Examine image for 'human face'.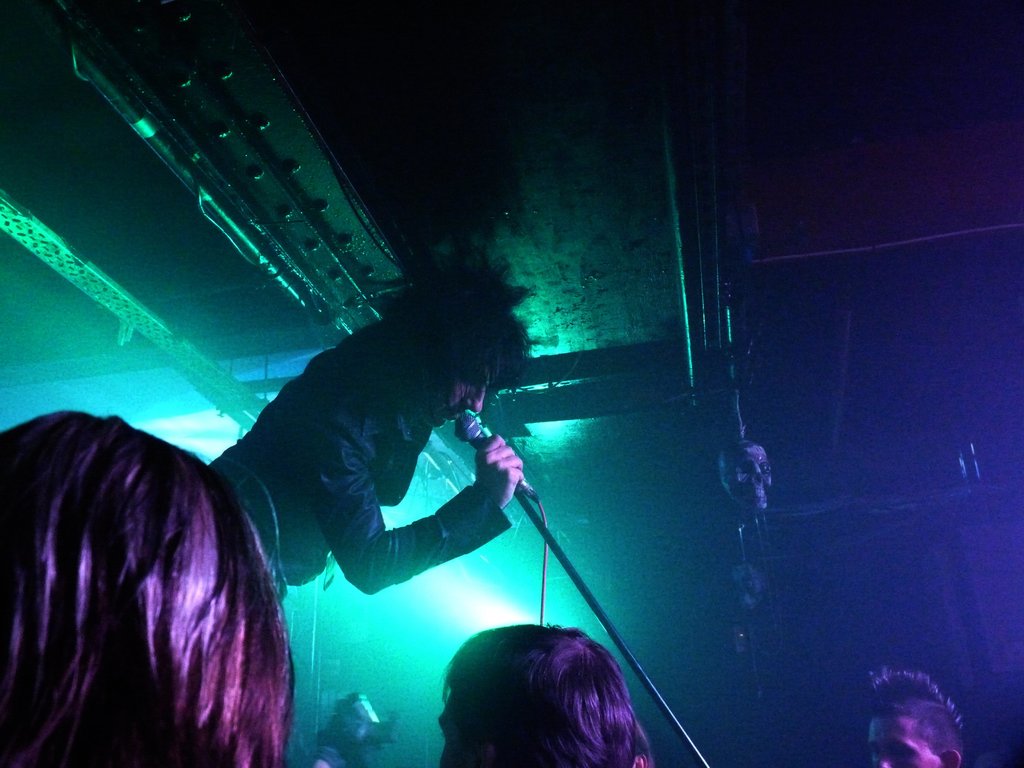
Examination result: l=440, t=695, r=490, b=767.
